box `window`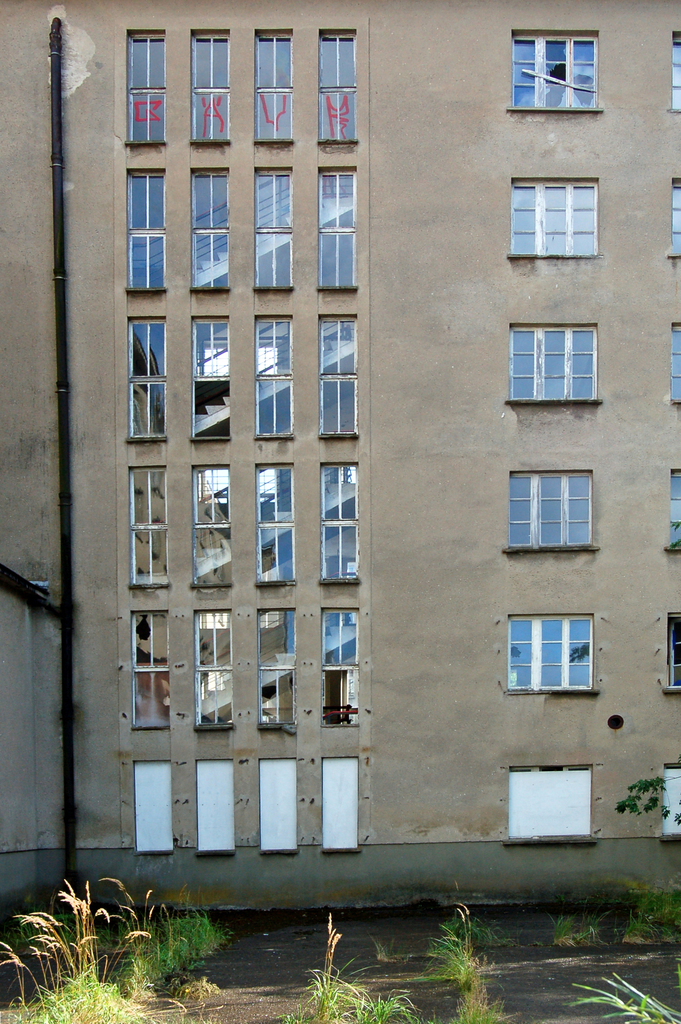
x1=256, y1=29, x2=293, y2=152
